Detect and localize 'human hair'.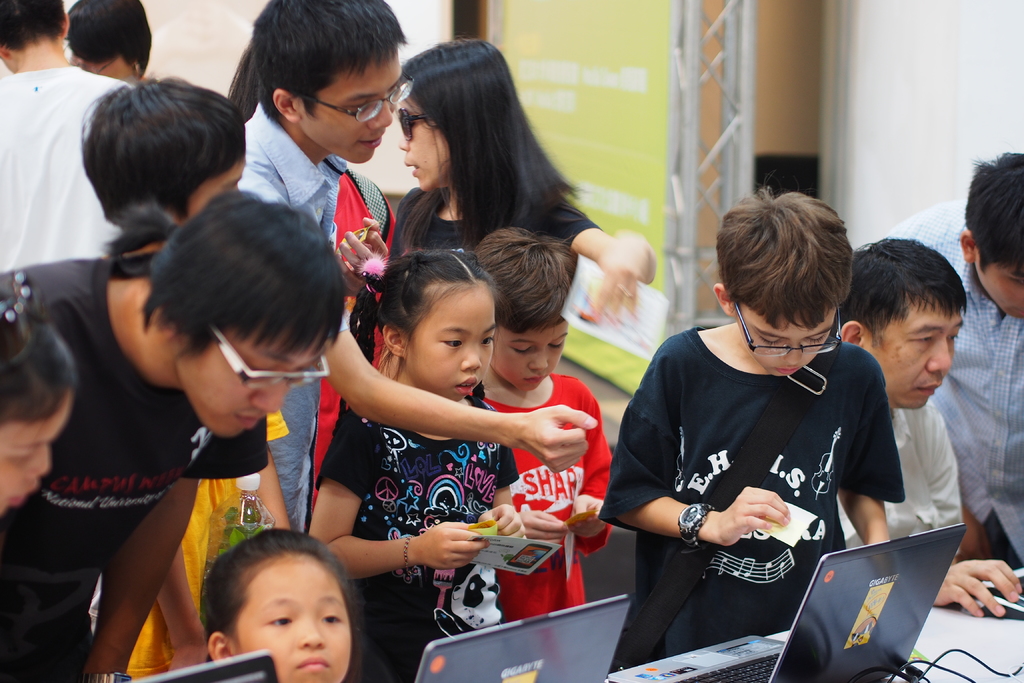
Localized at [0, 0, 85, 55].
